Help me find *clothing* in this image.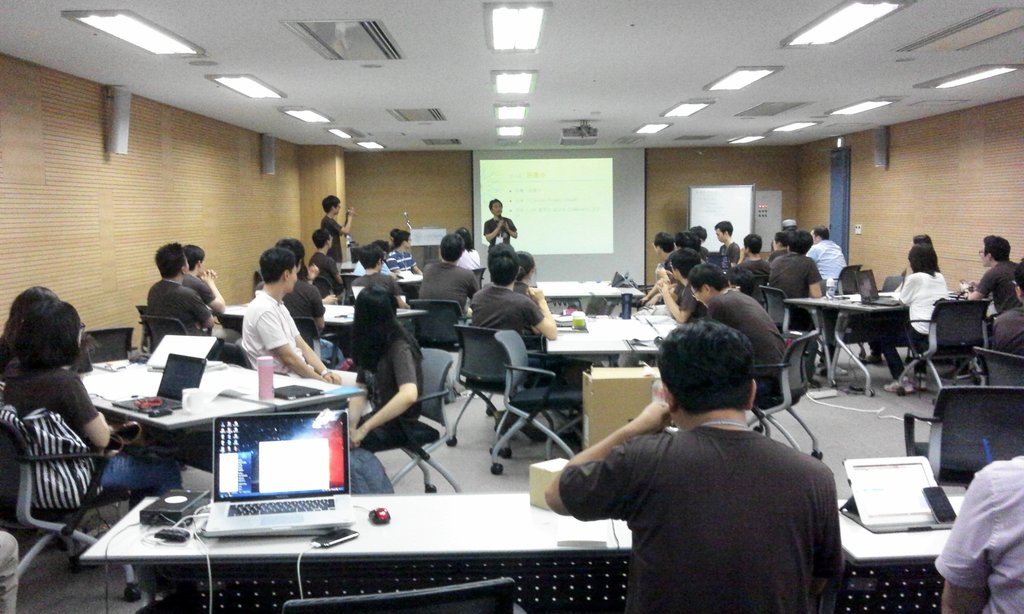
Found it: 410, 259, 475, 379.
